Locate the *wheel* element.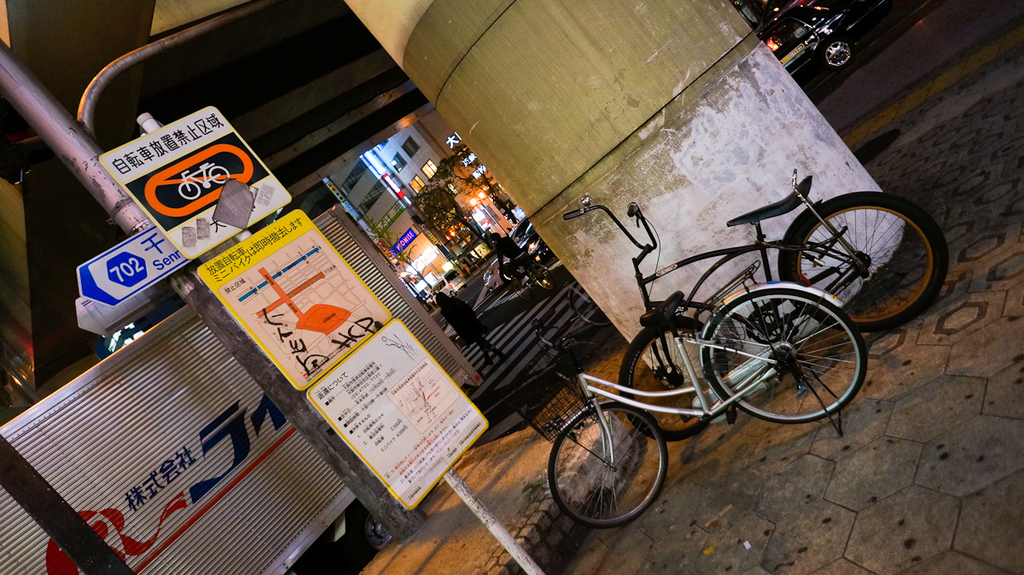
Element bbox: (615, 325, 731, 431).
